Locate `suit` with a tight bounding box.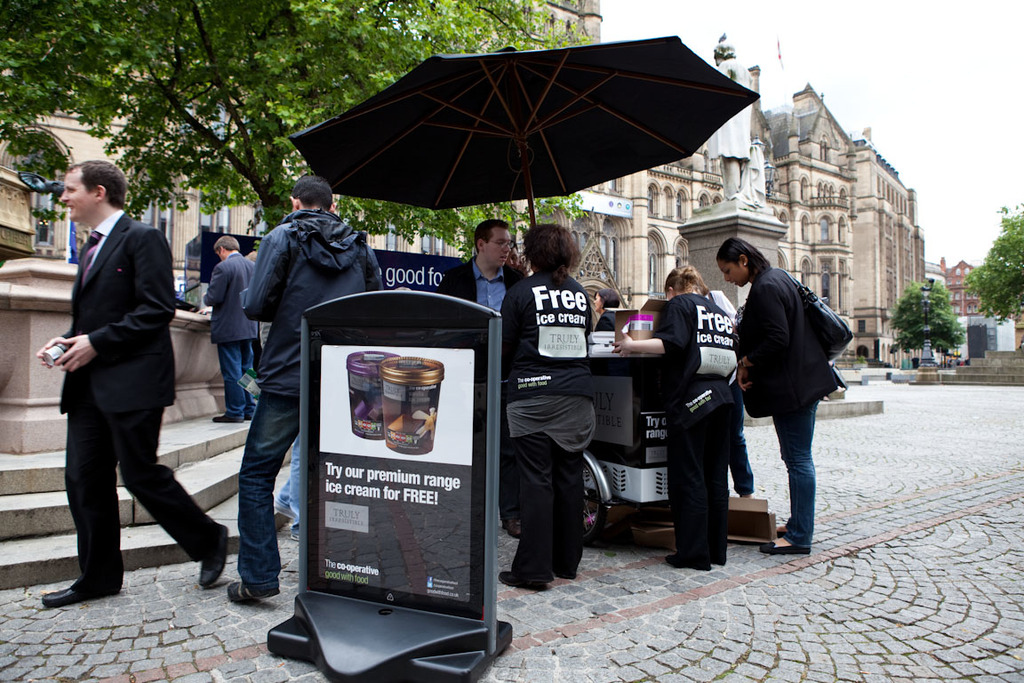
428 261 525 515.
